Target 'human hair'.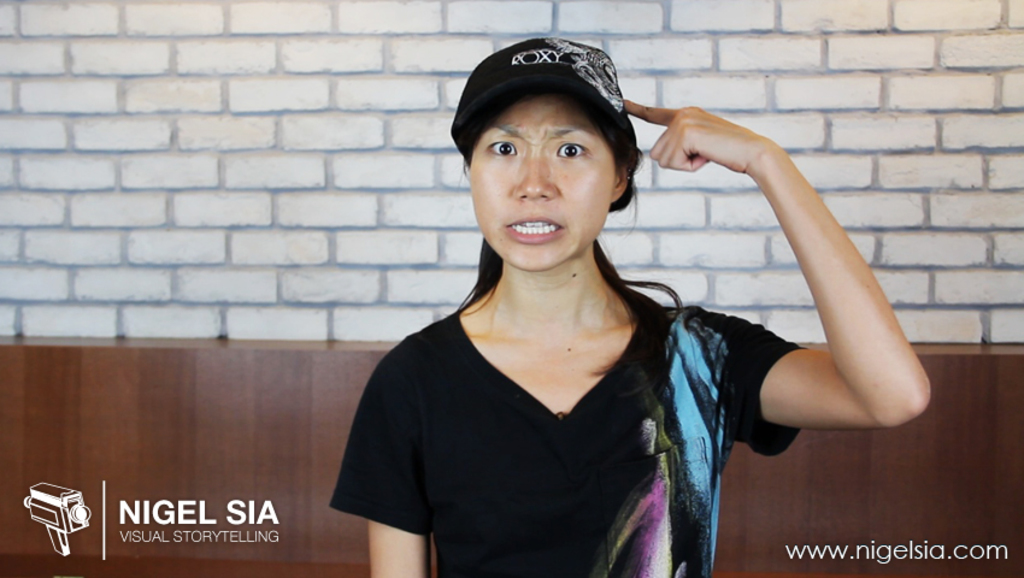
Target region: [x1=445, y1=138, x2=689, y2=400].
